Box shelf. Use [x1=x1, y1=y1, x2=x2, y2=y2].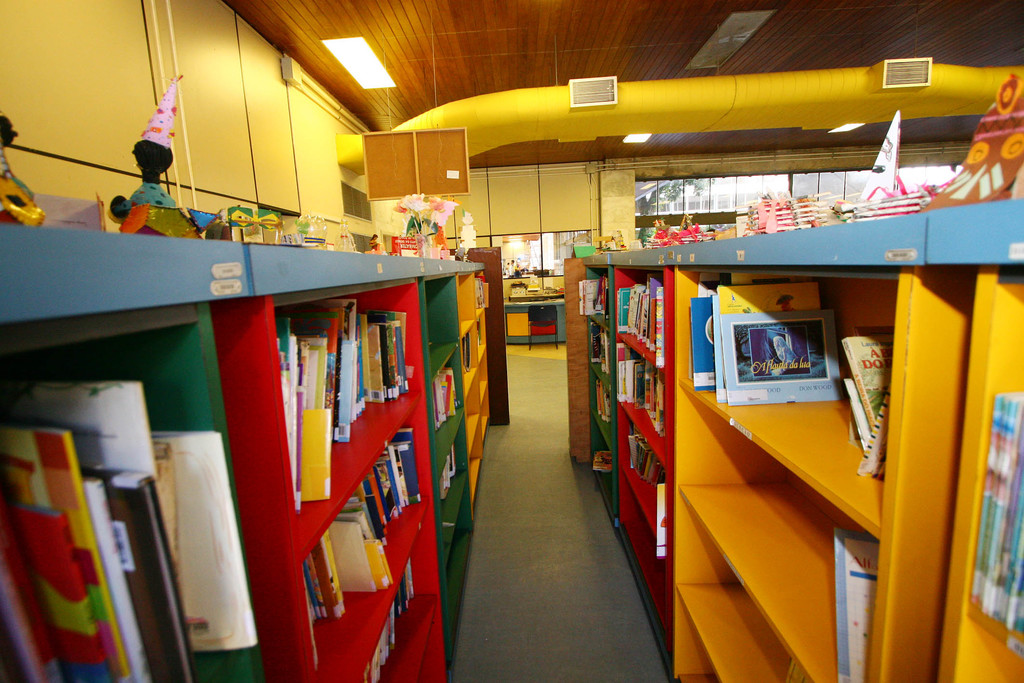
[x1=499, y1=279, x2=572, y2=352].
